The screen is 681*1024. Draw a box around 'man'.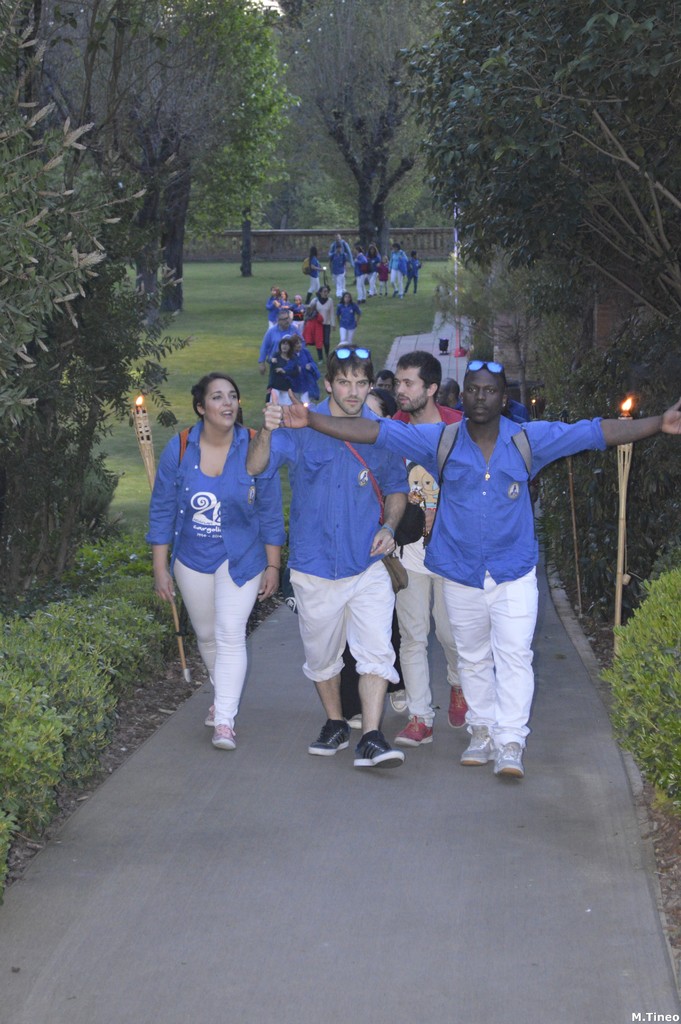
<region>375, 369, 397, 392</region>.
